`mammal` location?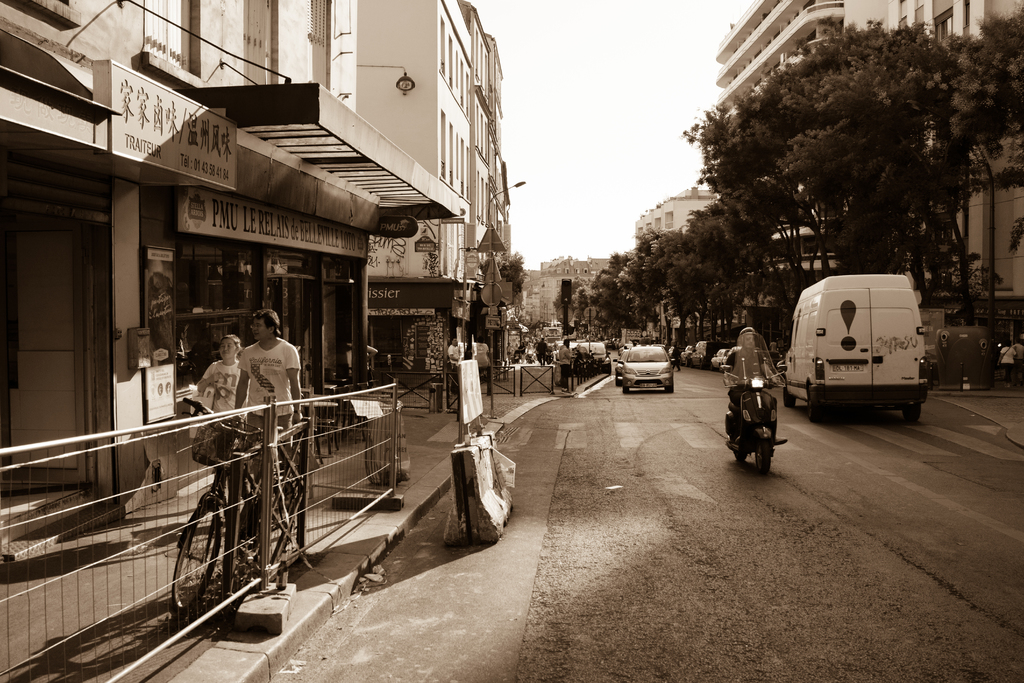
bbox=(671, 343, 680, 370)
